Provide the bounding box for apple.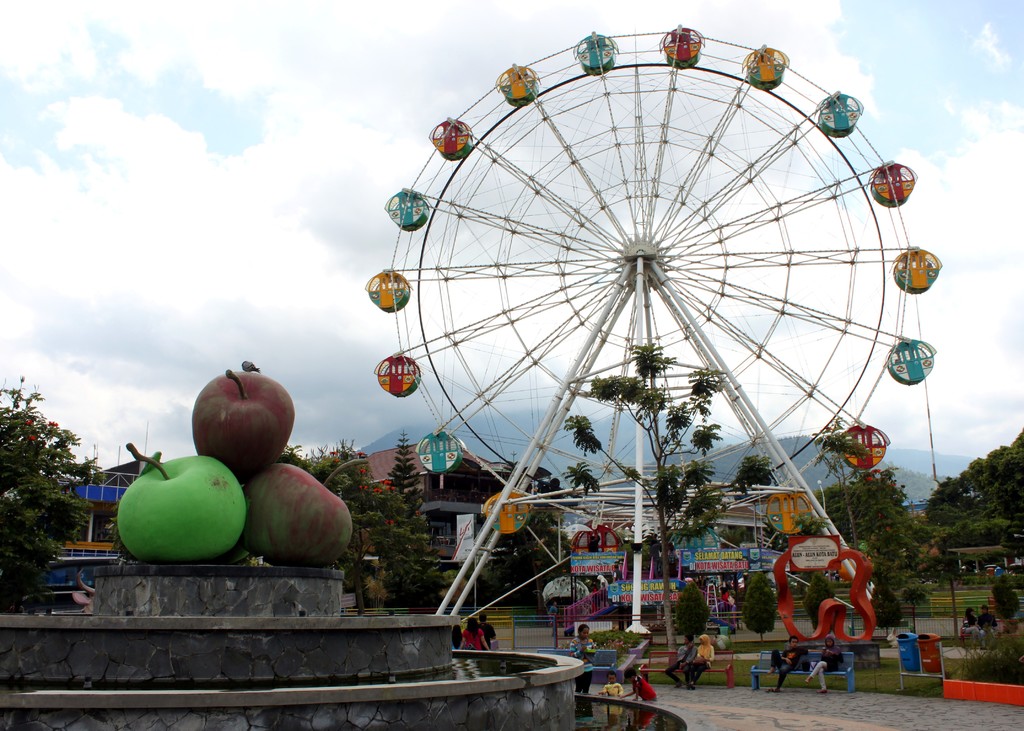
select_region(193, 367, 296, 483).
